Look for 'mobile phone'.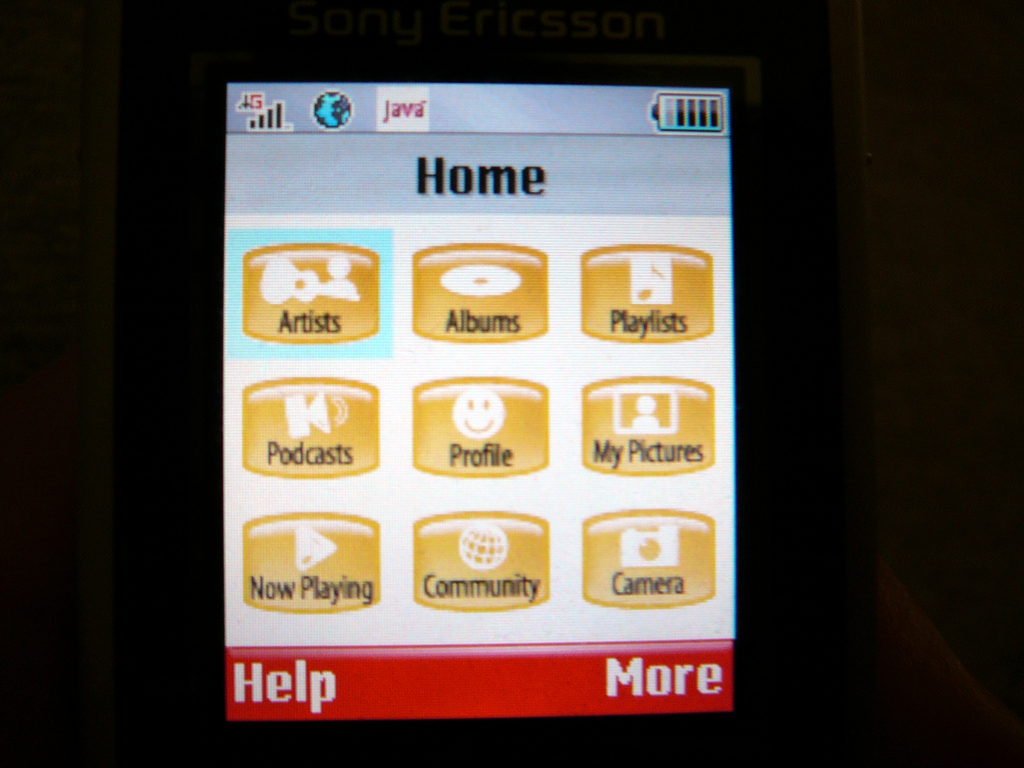
Found: (x1=143, y1=12, x2=813, y2=767).
